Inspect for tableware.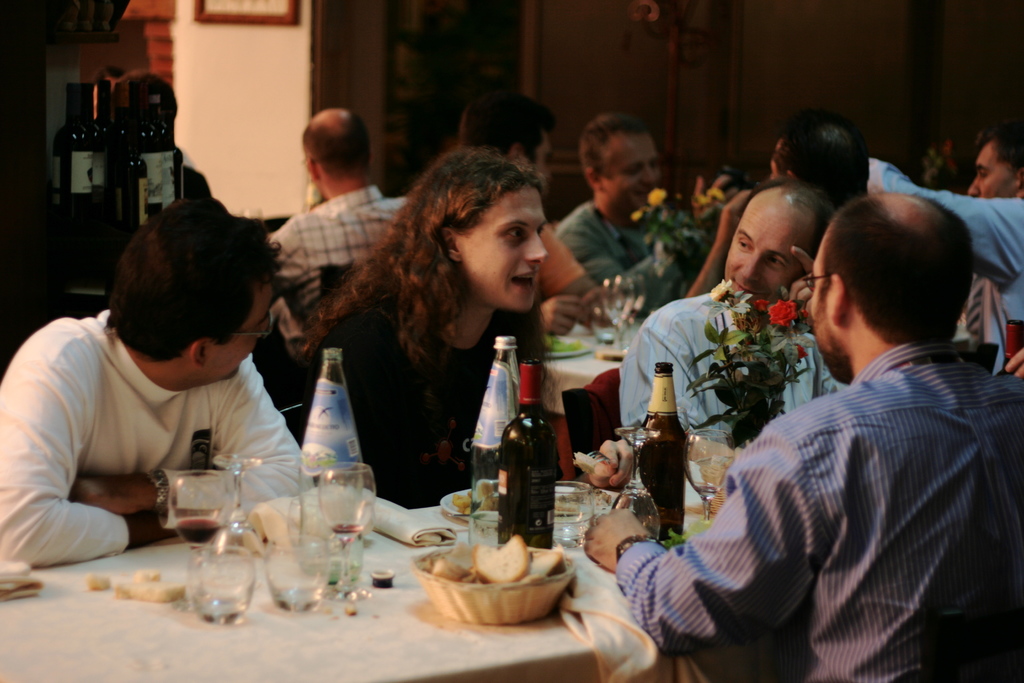
Inspection: [259,531,336,618].
